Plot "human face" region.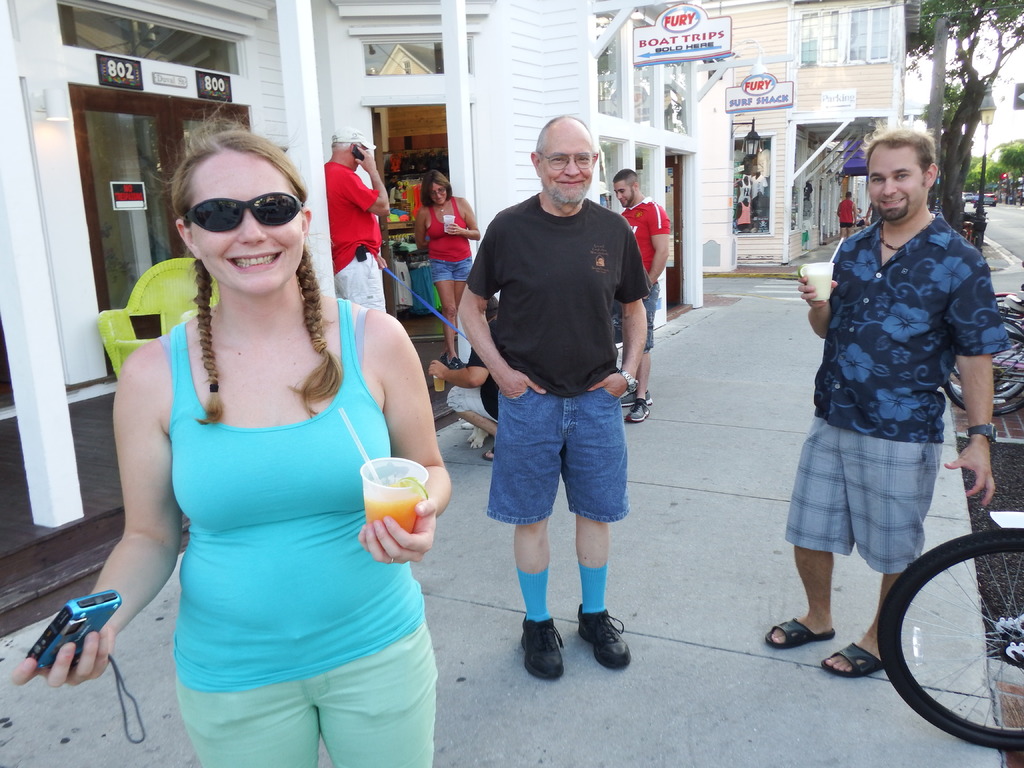
Plotted at 431:180:445:203.
